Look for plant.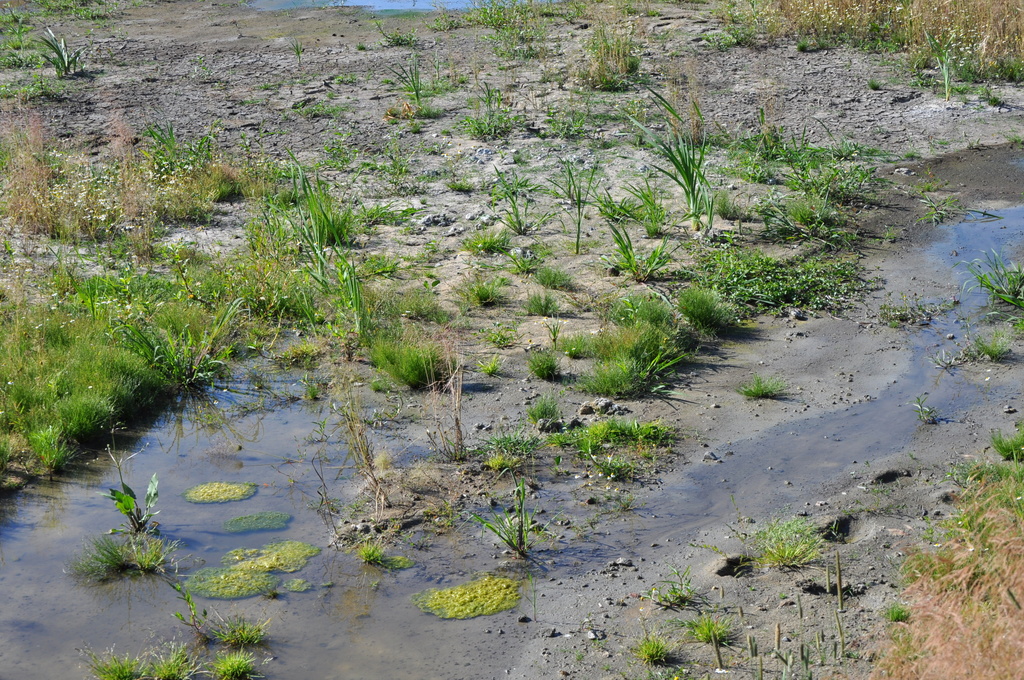
Found: {"x1": 732, "y1": 514, "x2": 833, "y2": 568}.
